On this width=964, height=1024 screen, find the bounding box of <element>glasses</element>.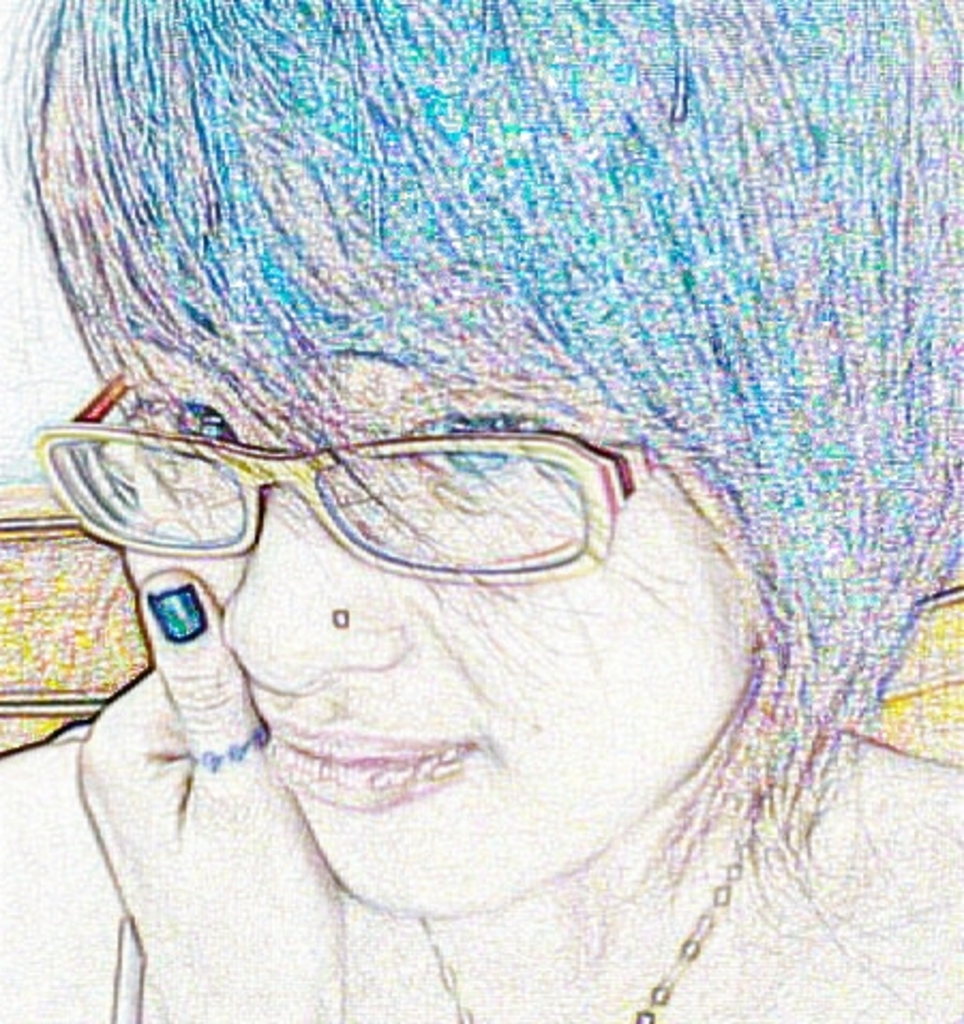
Bounding box: (x1=15, y1=358, x2=660, y2=581).
